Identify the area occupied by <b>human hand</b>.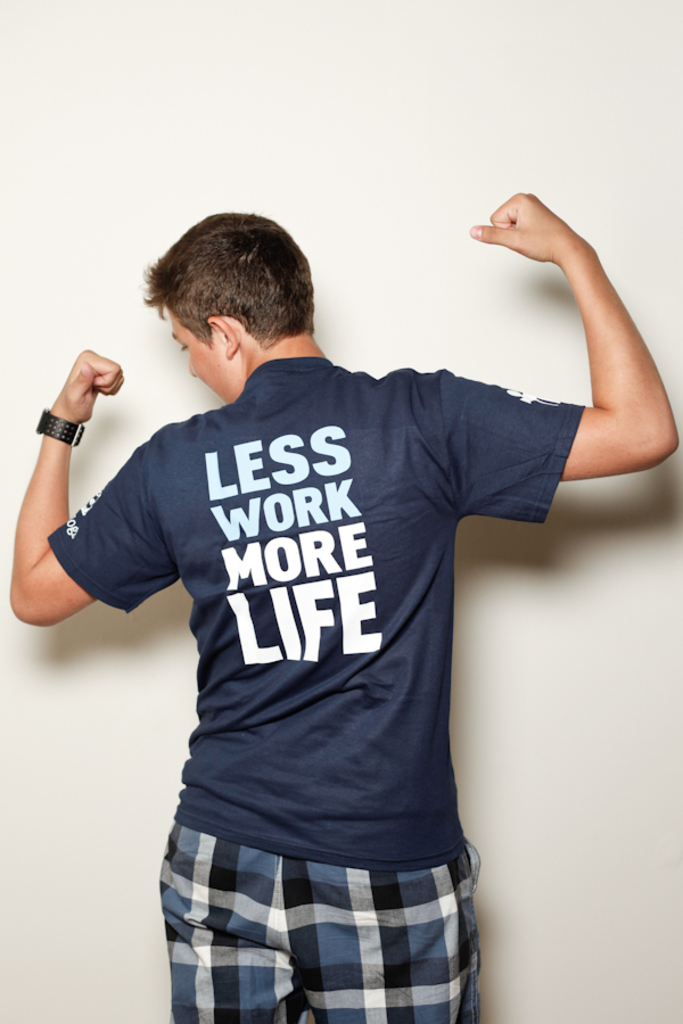
Area: <region>34, 338, 122, 435</region>.
